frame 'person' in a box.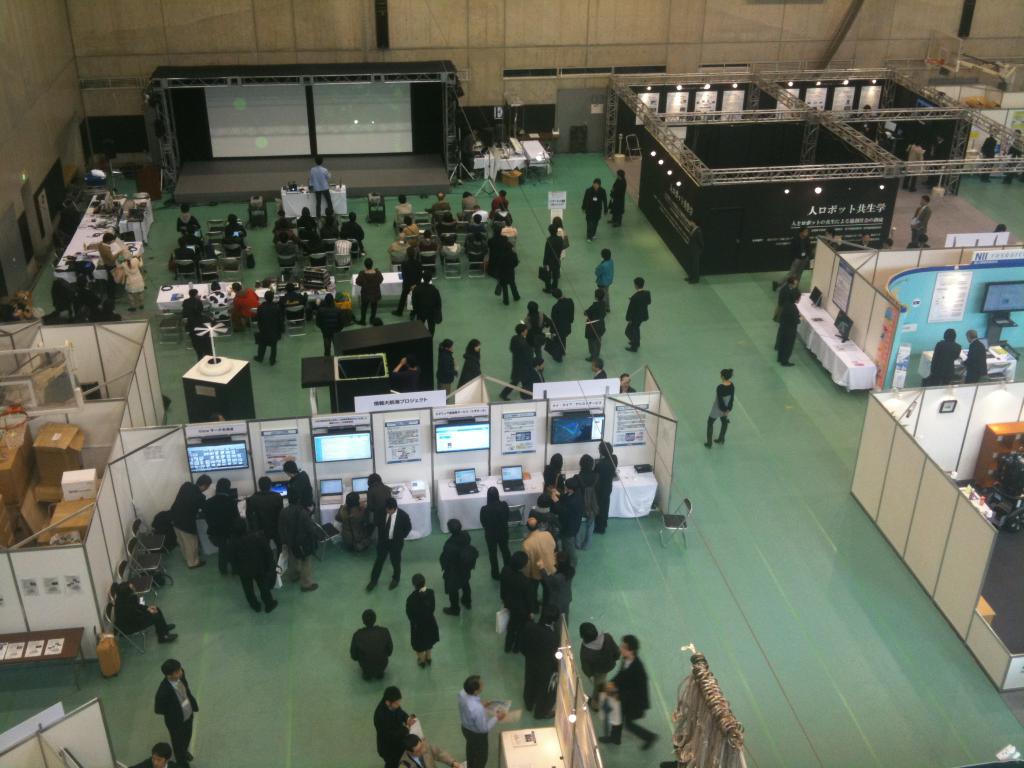
909,192,935,241.
